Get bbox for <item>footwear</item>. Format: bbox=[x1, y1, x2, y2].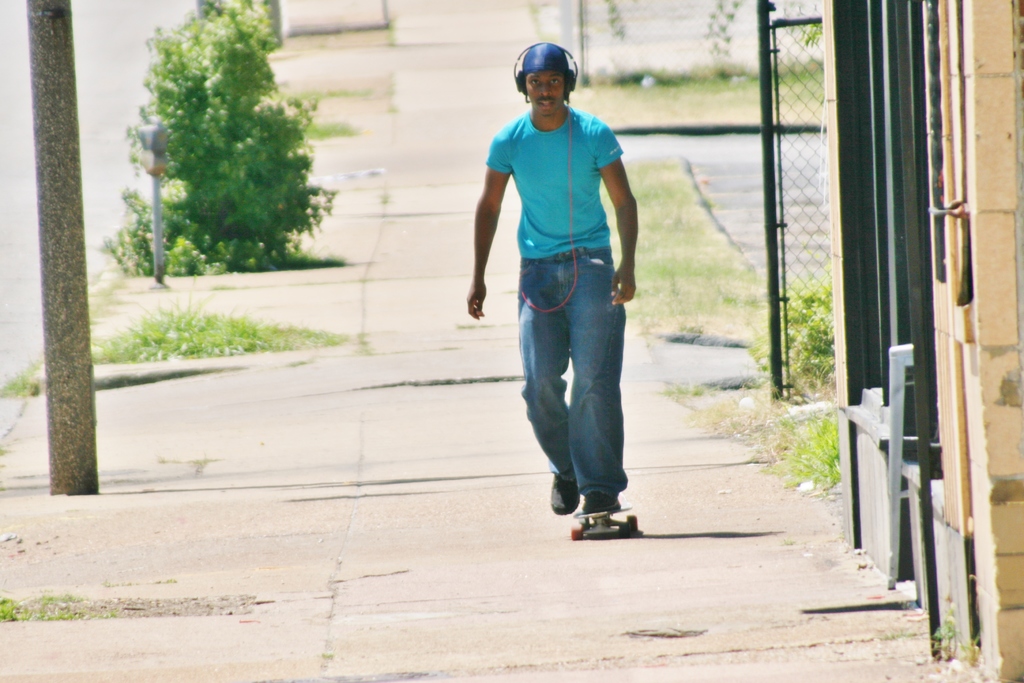
bbox=[556, 490, 651, 543].
